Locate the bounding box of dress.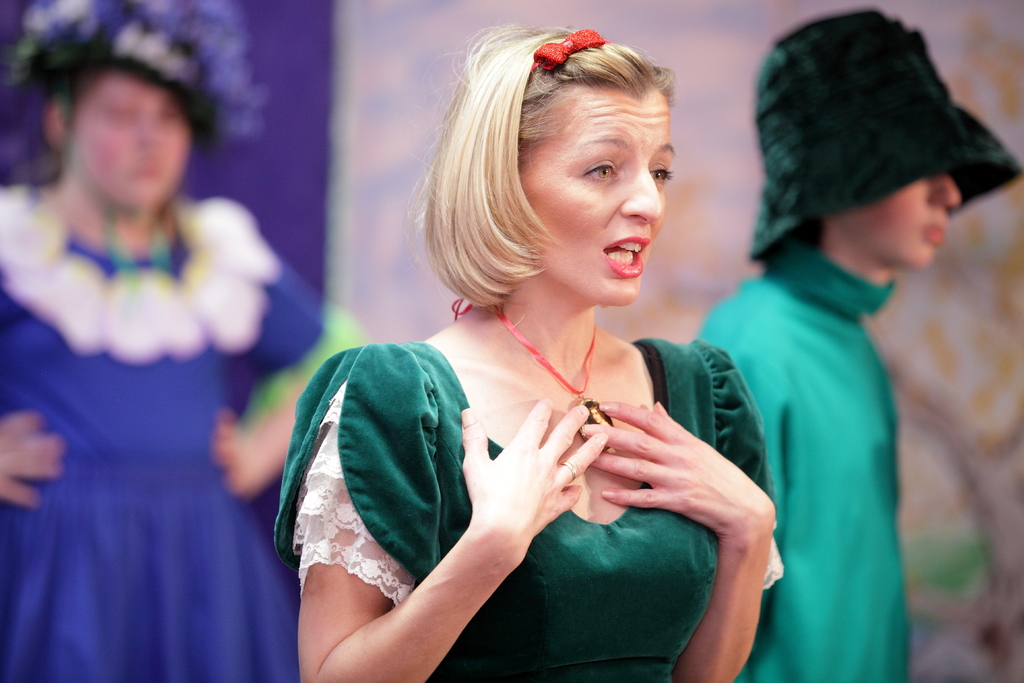
Bounding box: bbox=[321, 283, 742, 666].
